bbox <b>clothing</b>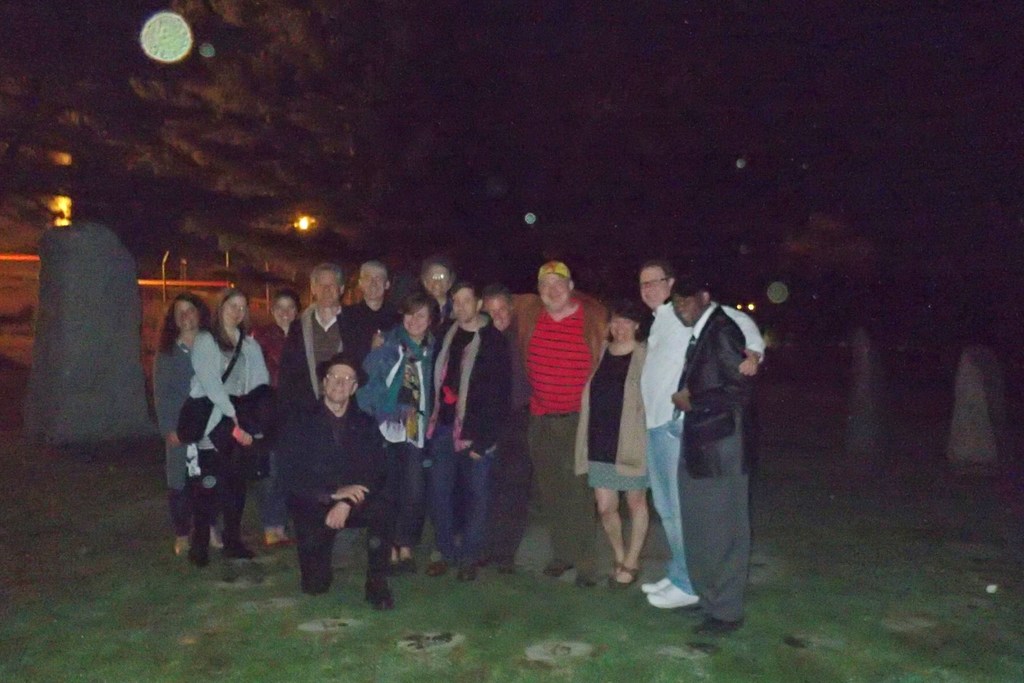
box(666, 301, 758, 629)
